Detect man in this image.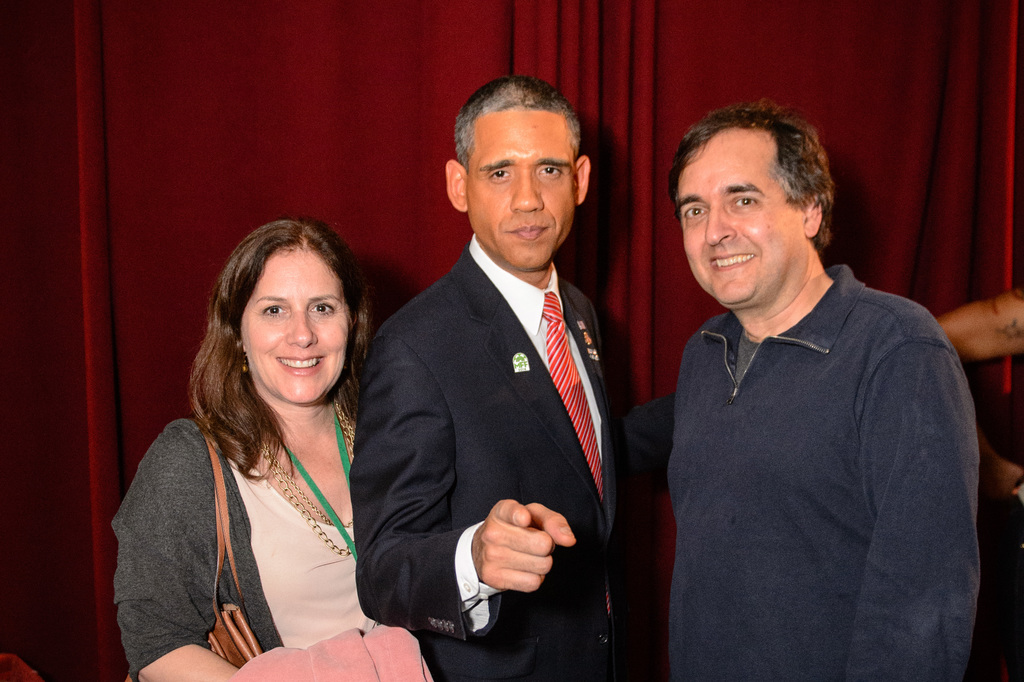
Detection: 664:97:980:681.
